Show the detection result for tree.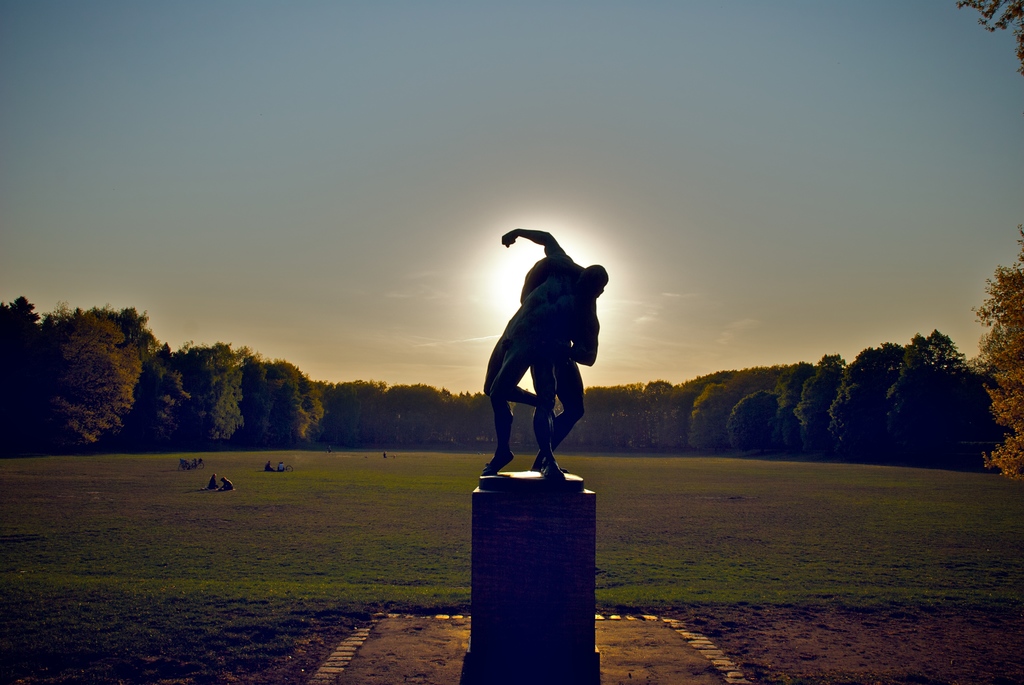
box=[970, 231, 1023, 472].
